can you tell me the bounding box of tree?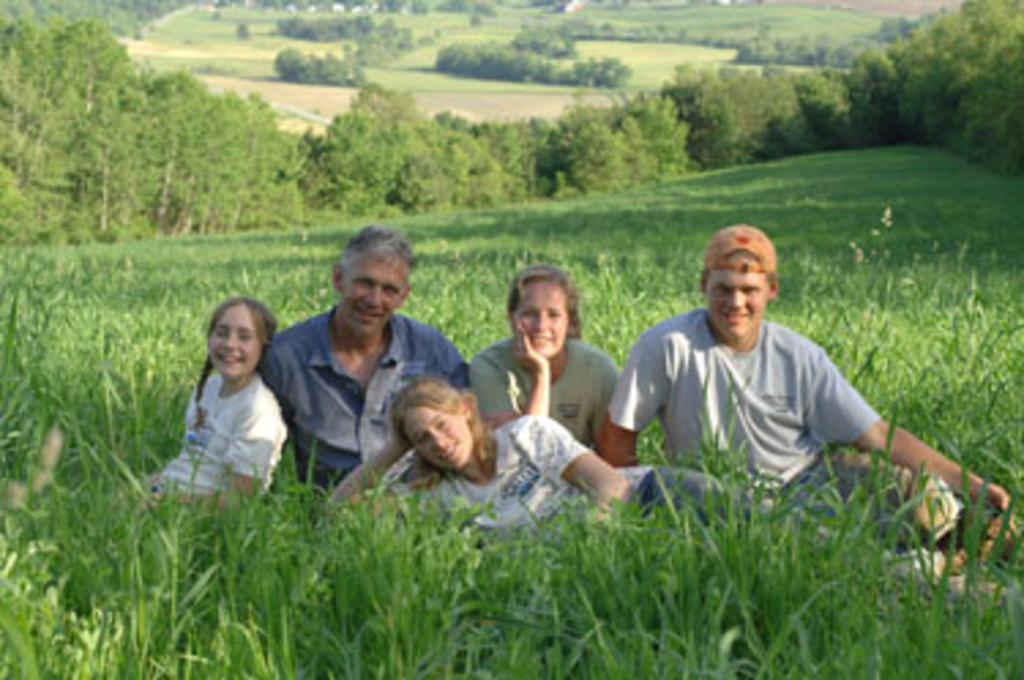
bbox(508, 112, 568, 208).
